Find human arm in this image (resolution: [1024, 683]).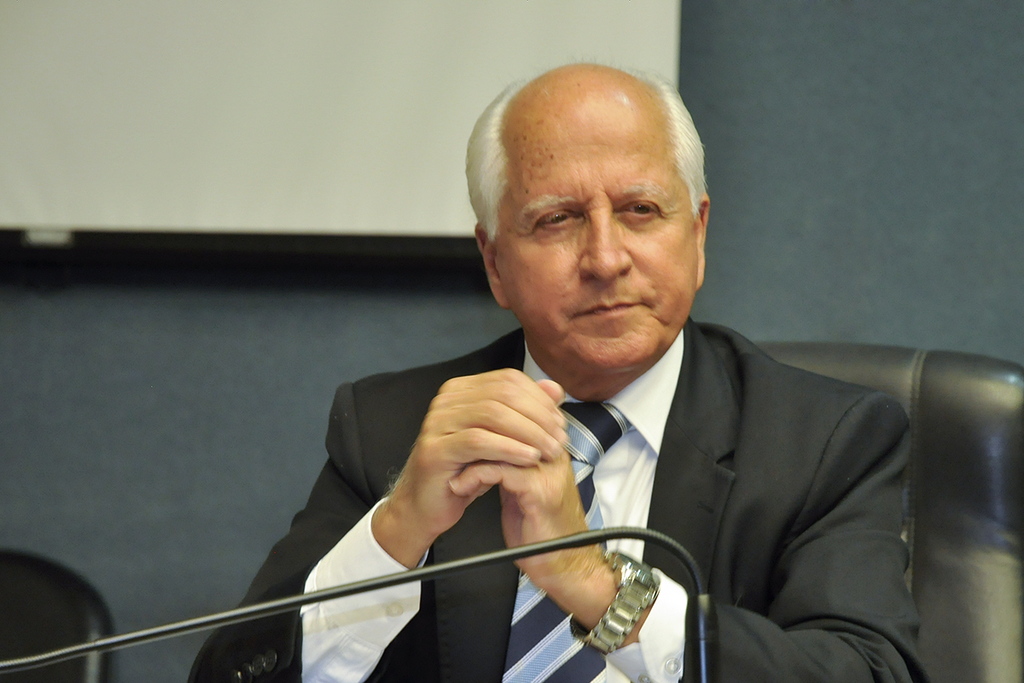
{"x1": 179, "y1": 378, "x2": 573, "y2": 682}.
